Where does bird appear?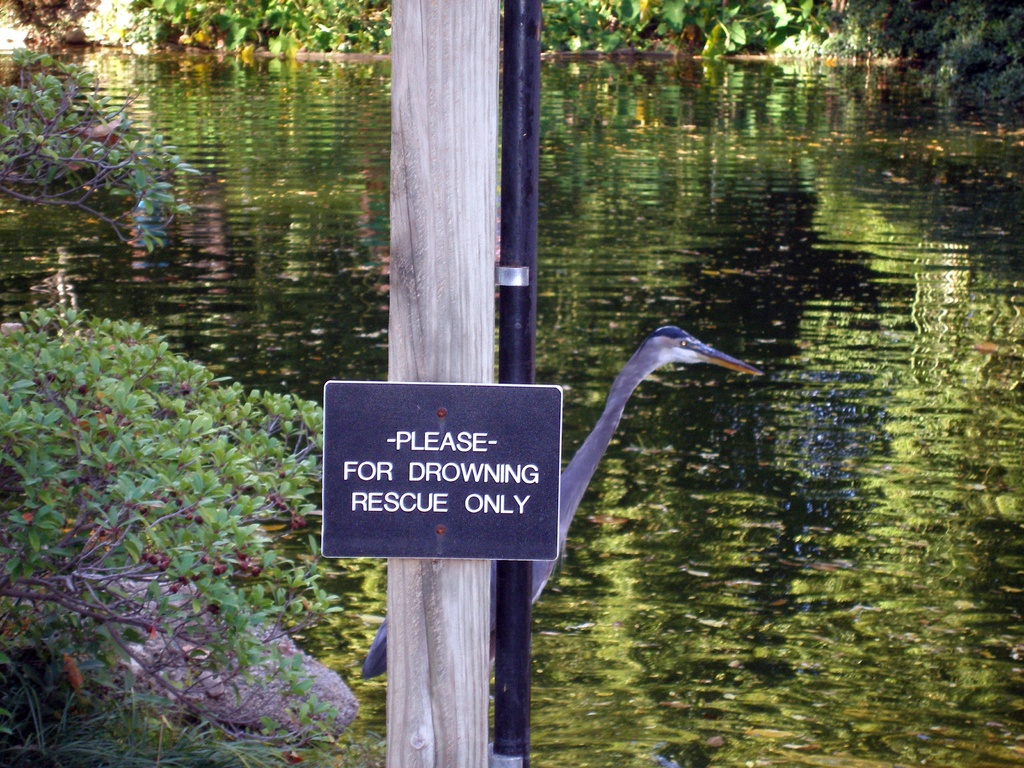
Appears at l=352, t=317, r=769, b=719.
